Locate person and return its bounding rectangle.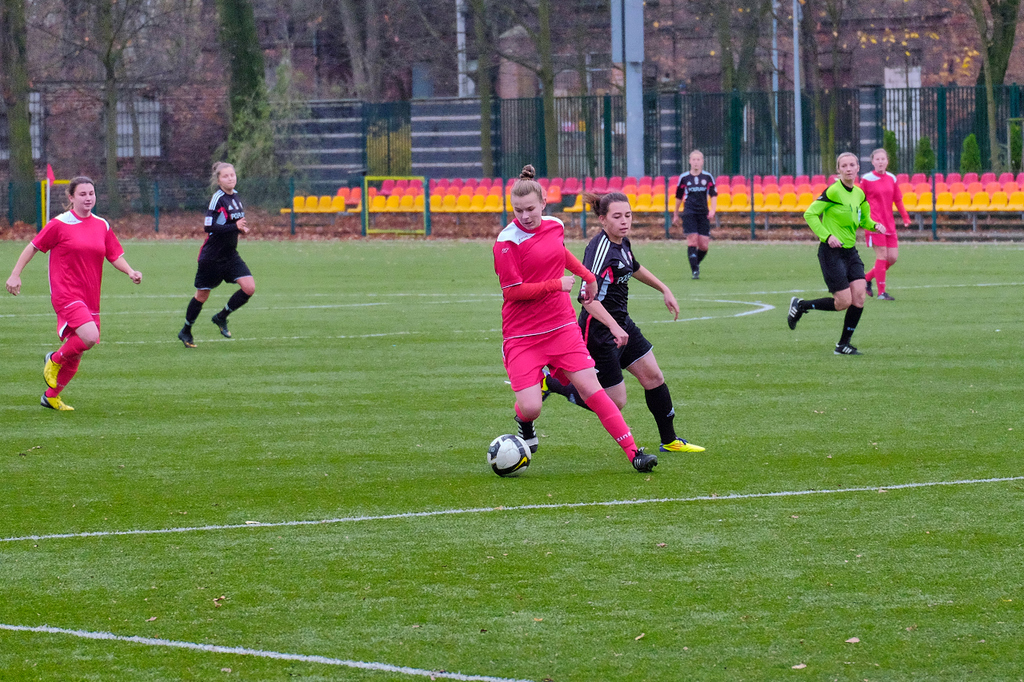
select_region(540, 193, 687, 452).
